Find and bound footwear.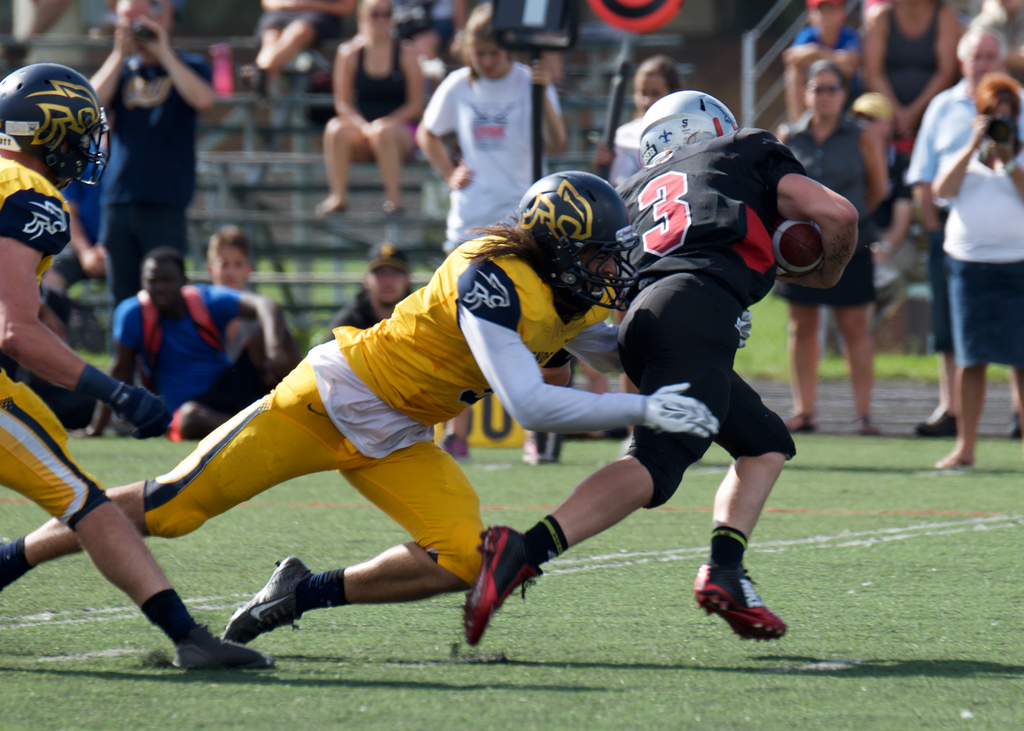
Bound: bbox=(698, 565, 787, 644).
